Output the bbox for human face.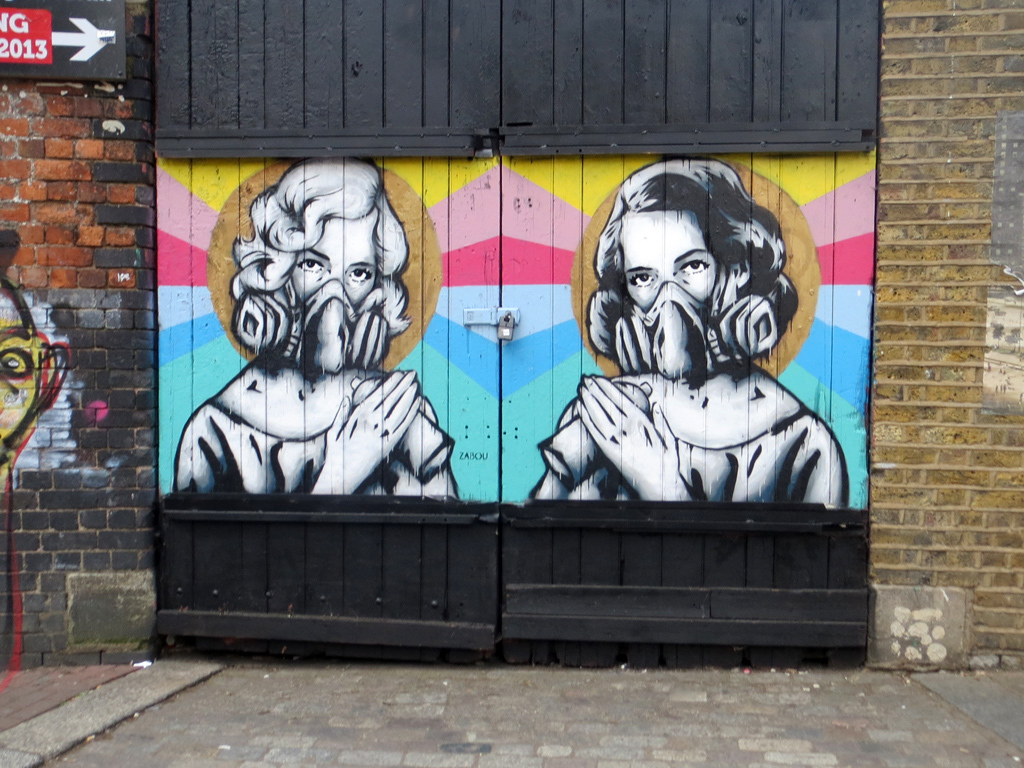
293 220 371 301.
